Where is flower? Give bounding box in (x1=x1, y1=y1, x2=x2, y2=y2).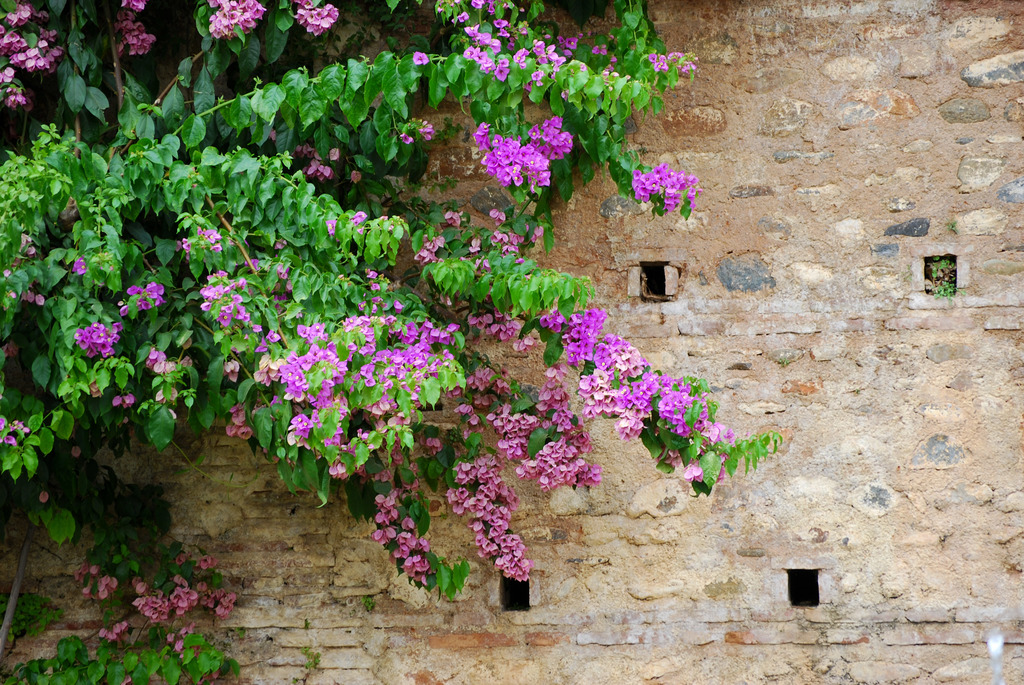
(x1=397, y1=134, x2=413, y2=144).
